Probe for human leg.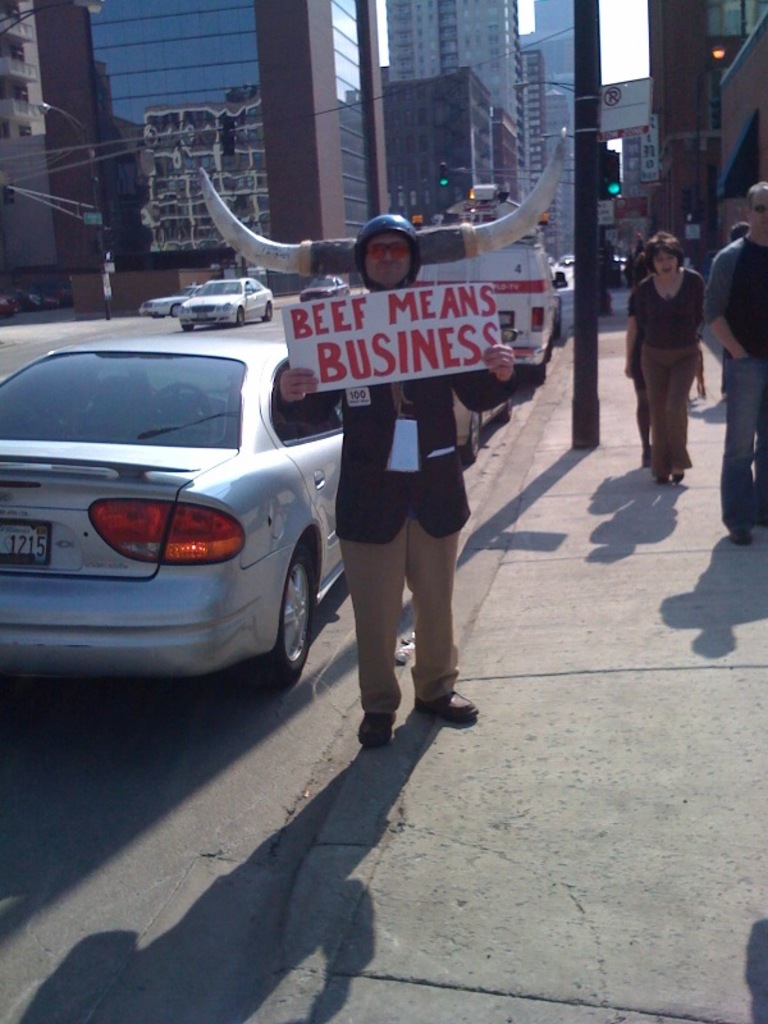
Probe result: 411, 502, 468, 726.
